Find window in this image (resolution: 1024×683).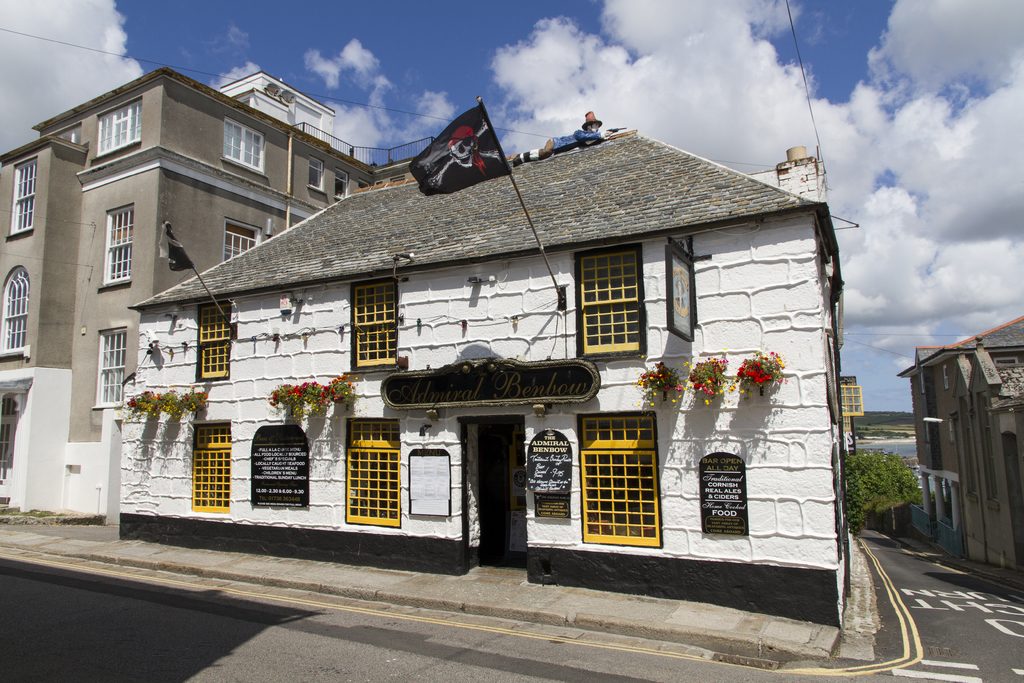
<region>102, 99, 140, 156</region>.
